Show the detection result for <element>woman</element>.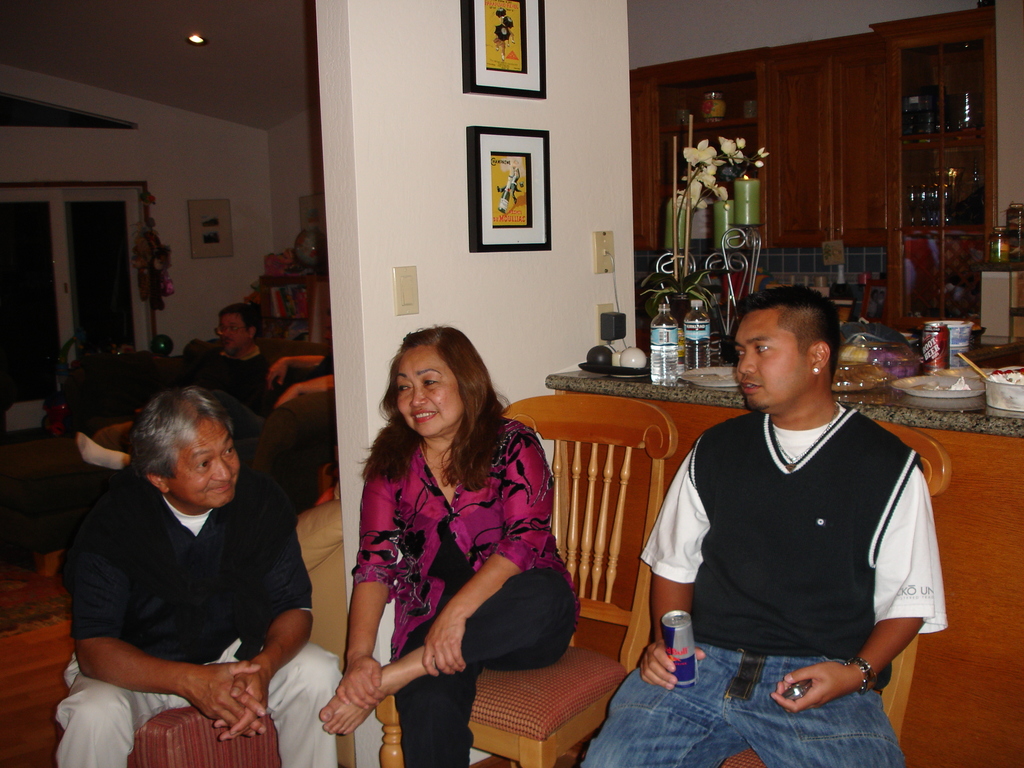
select_region(333, 312, 564, 747).
